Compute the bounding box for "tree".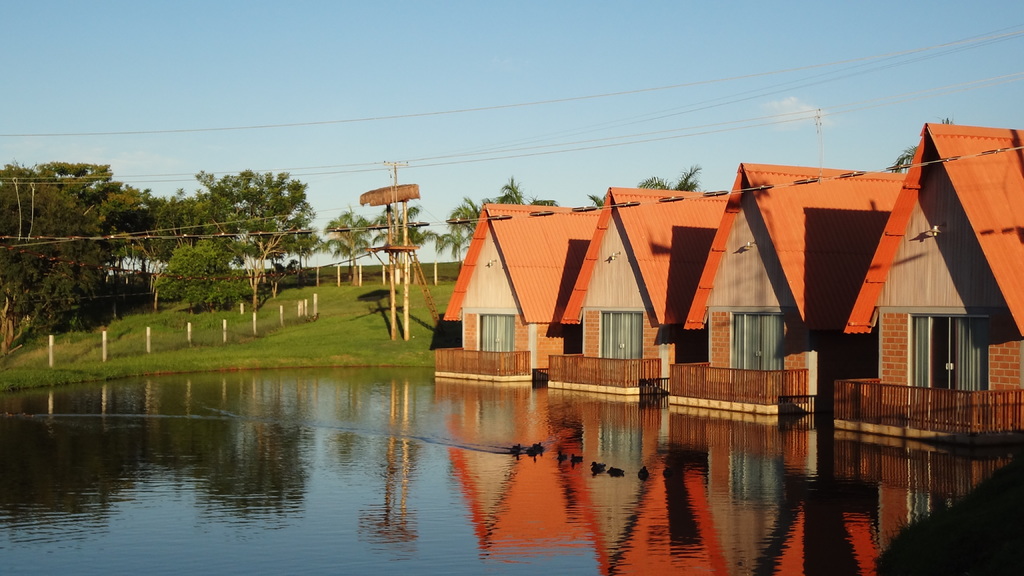
(left=630, top=160, right=703, bottom=198).
